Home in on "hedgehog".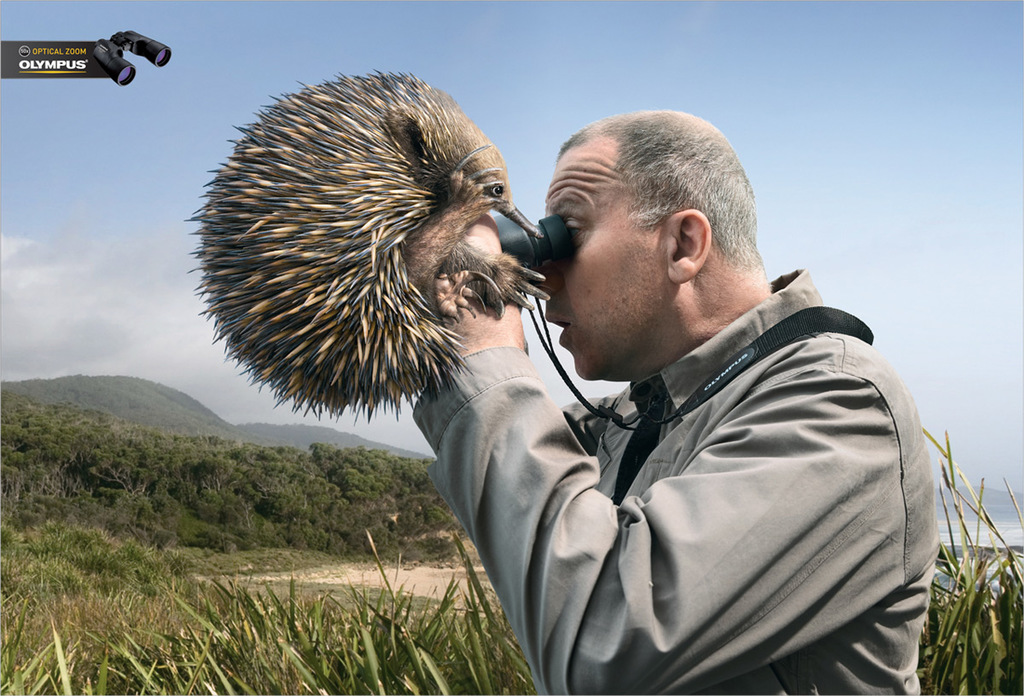
Homed in at box=[178, 67, 554, 424].
